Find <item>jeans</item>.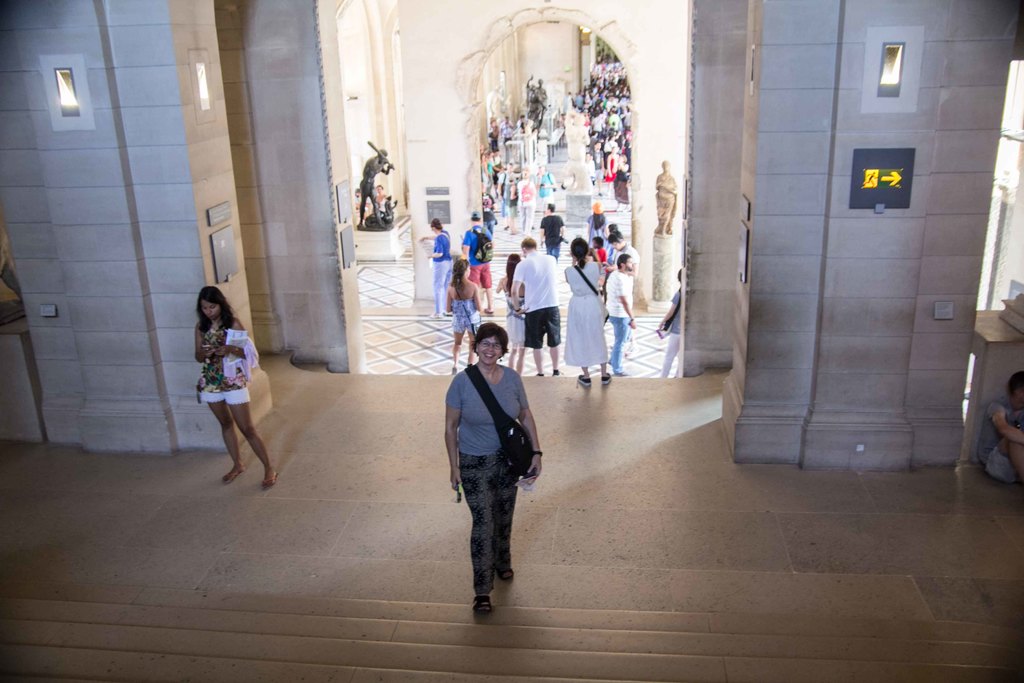
[x1=438, y1=263, x2=452, y2=319].
